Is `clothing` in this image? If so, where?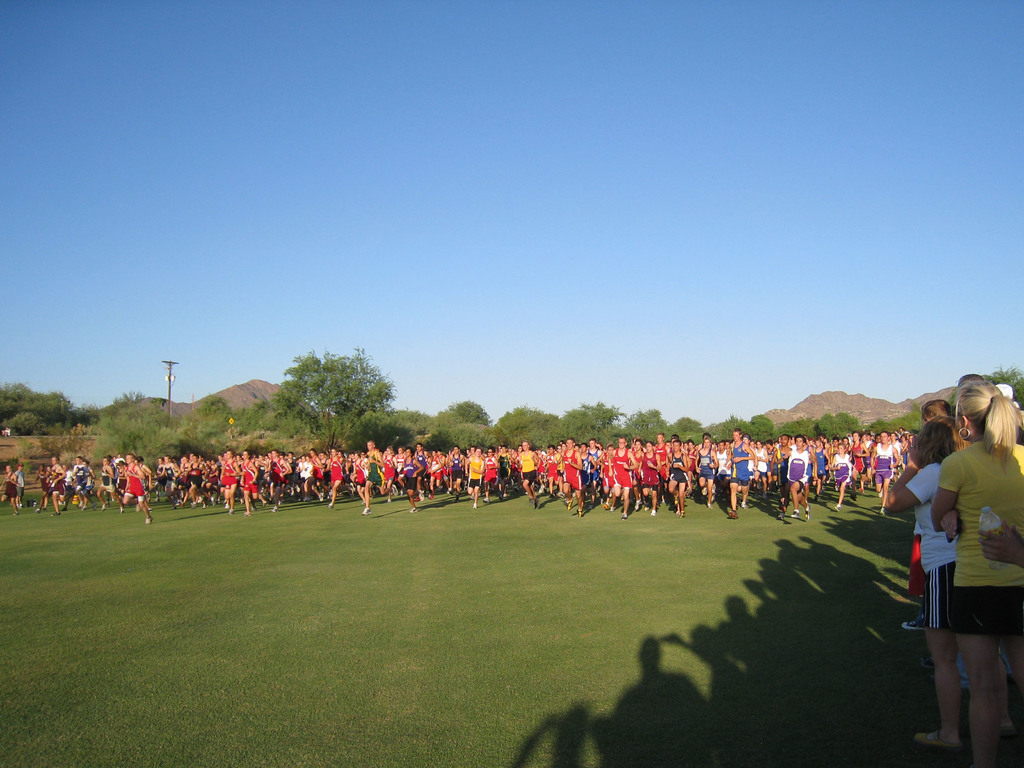
Yes, at x1=19 y1=474 x2=23 y2=492.
